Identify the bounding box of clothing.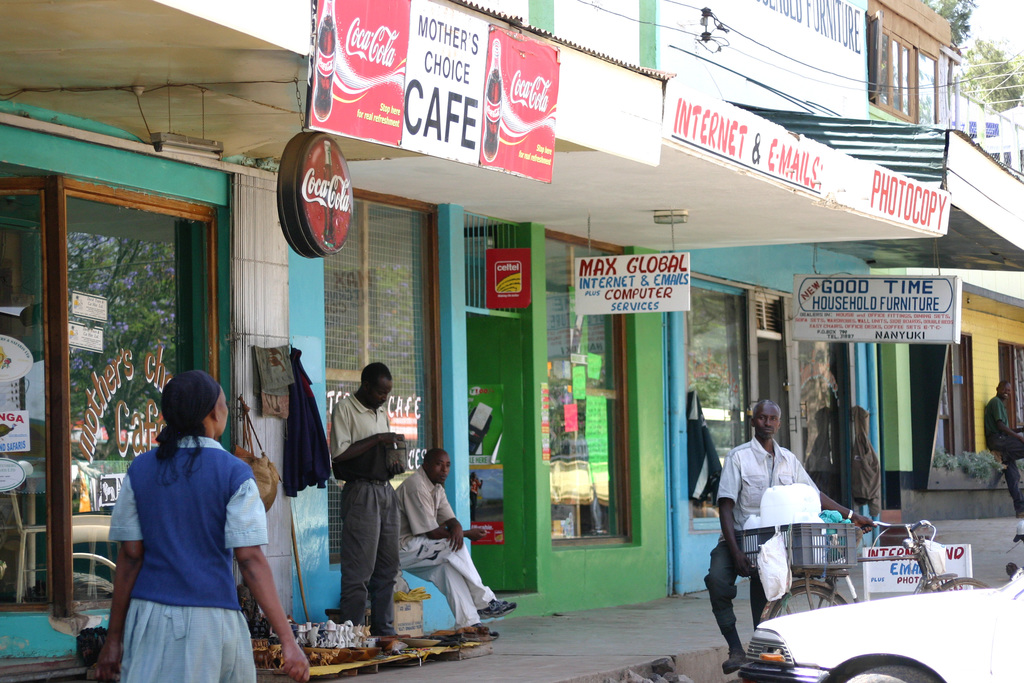
x1=106 y1=414 x2=264 y2=665.
